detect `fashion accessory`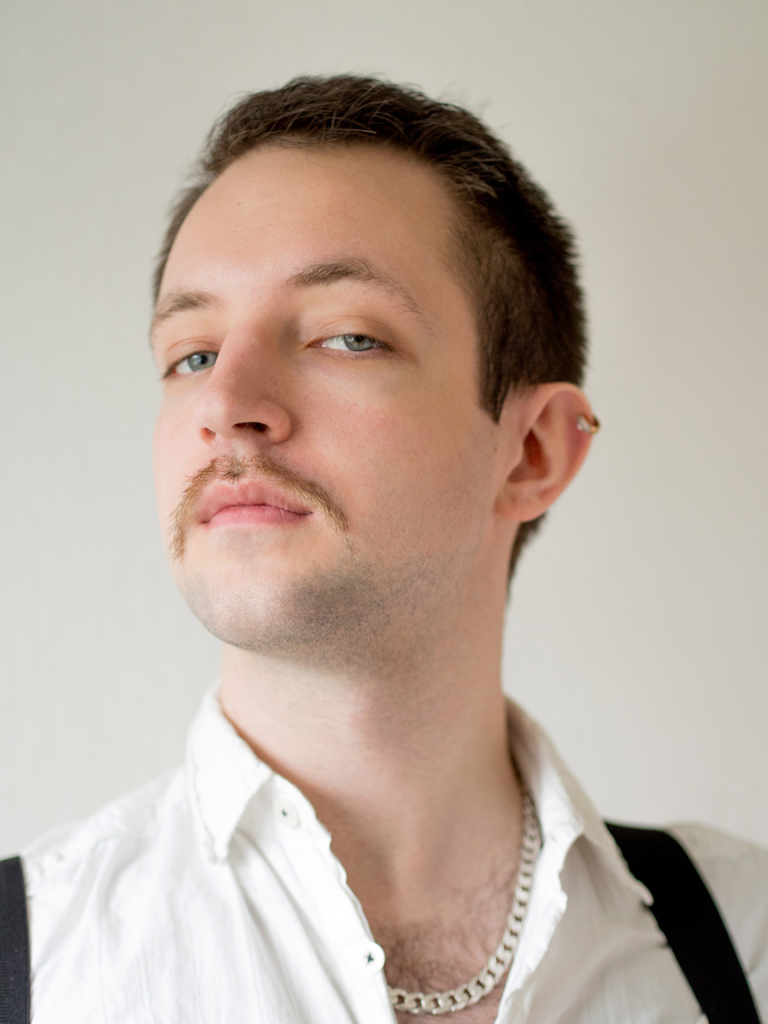
383,760,552,1014
